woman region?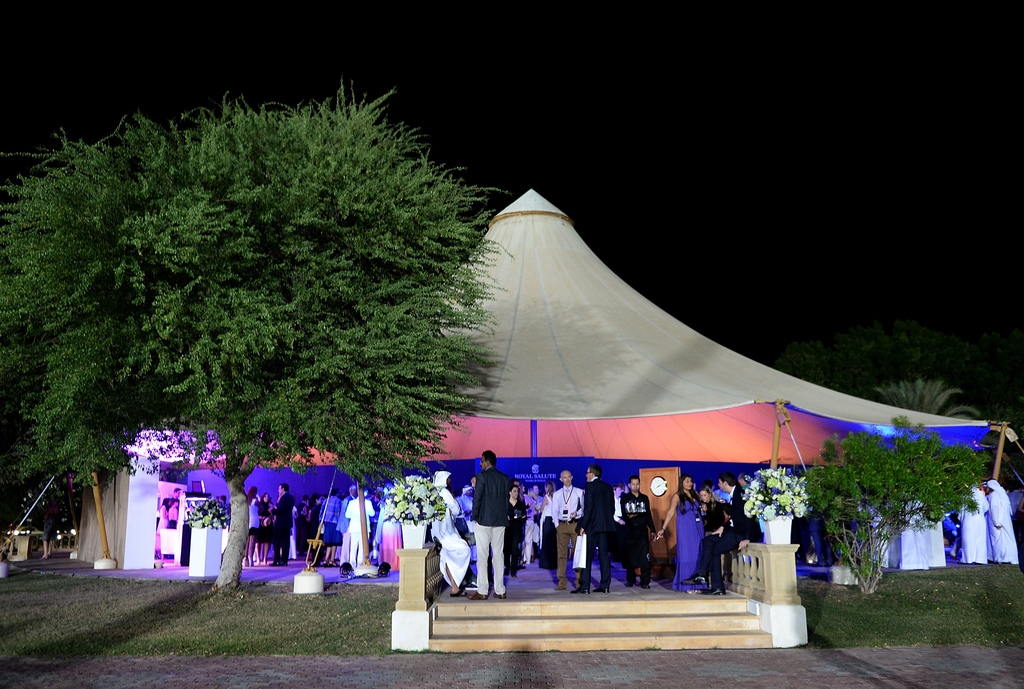
select_region(38, 501, 59, 562)
